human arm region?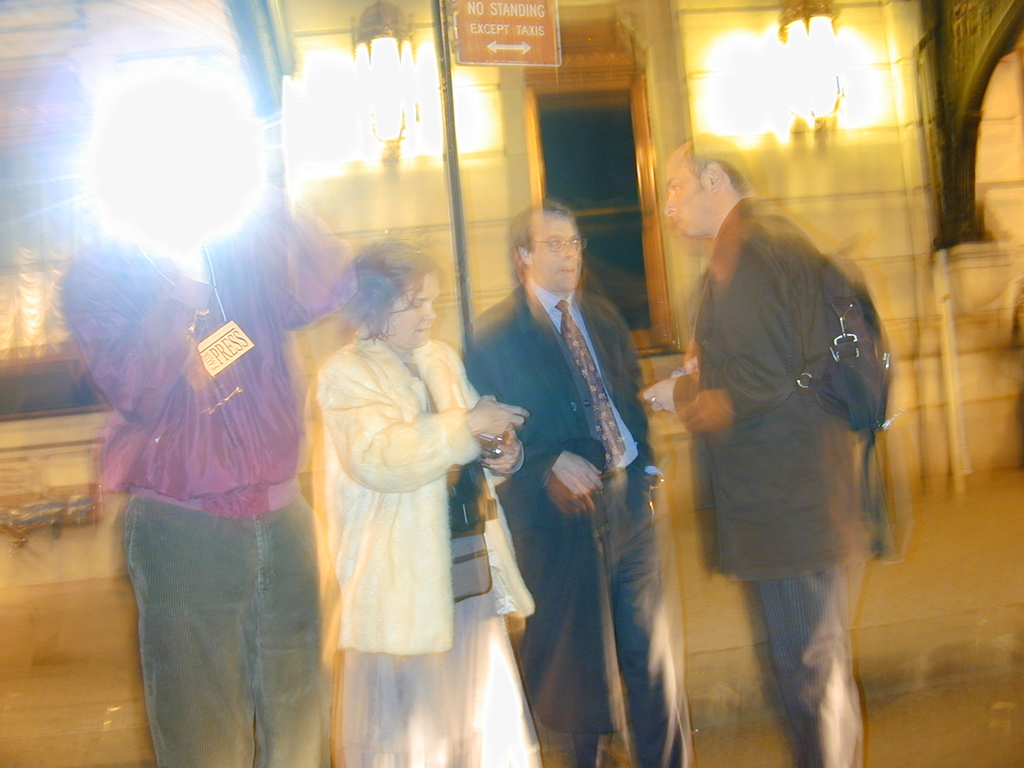
[left=219, top=201, right=342, bottom=331]
